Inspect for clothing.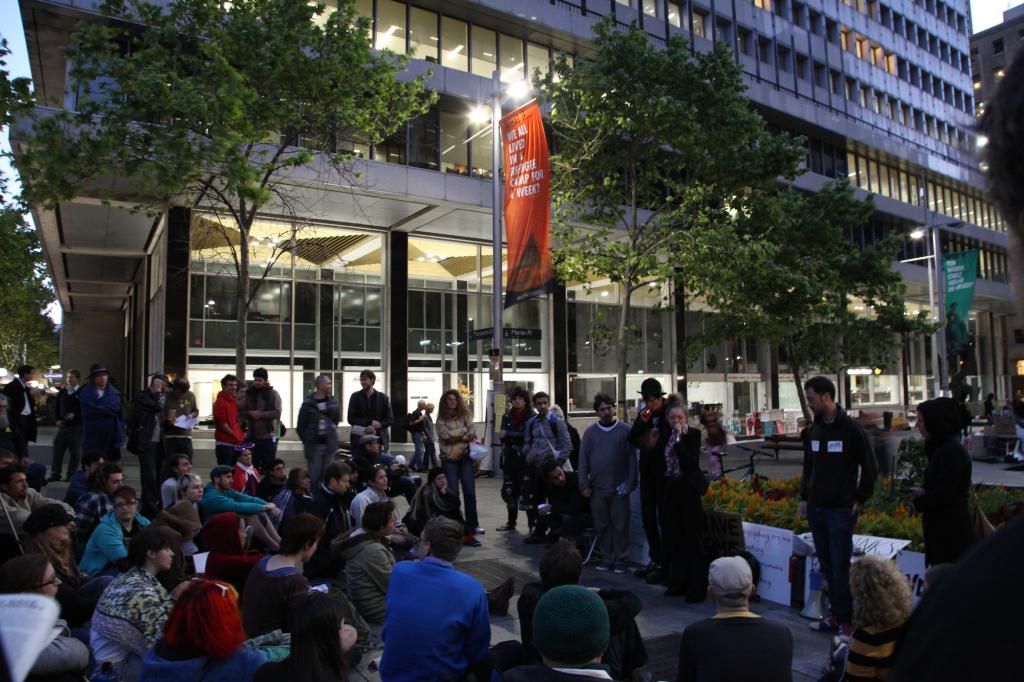
Inspection: {"left": 623, "top": 402, "right": 673, "bottom": 566}.
